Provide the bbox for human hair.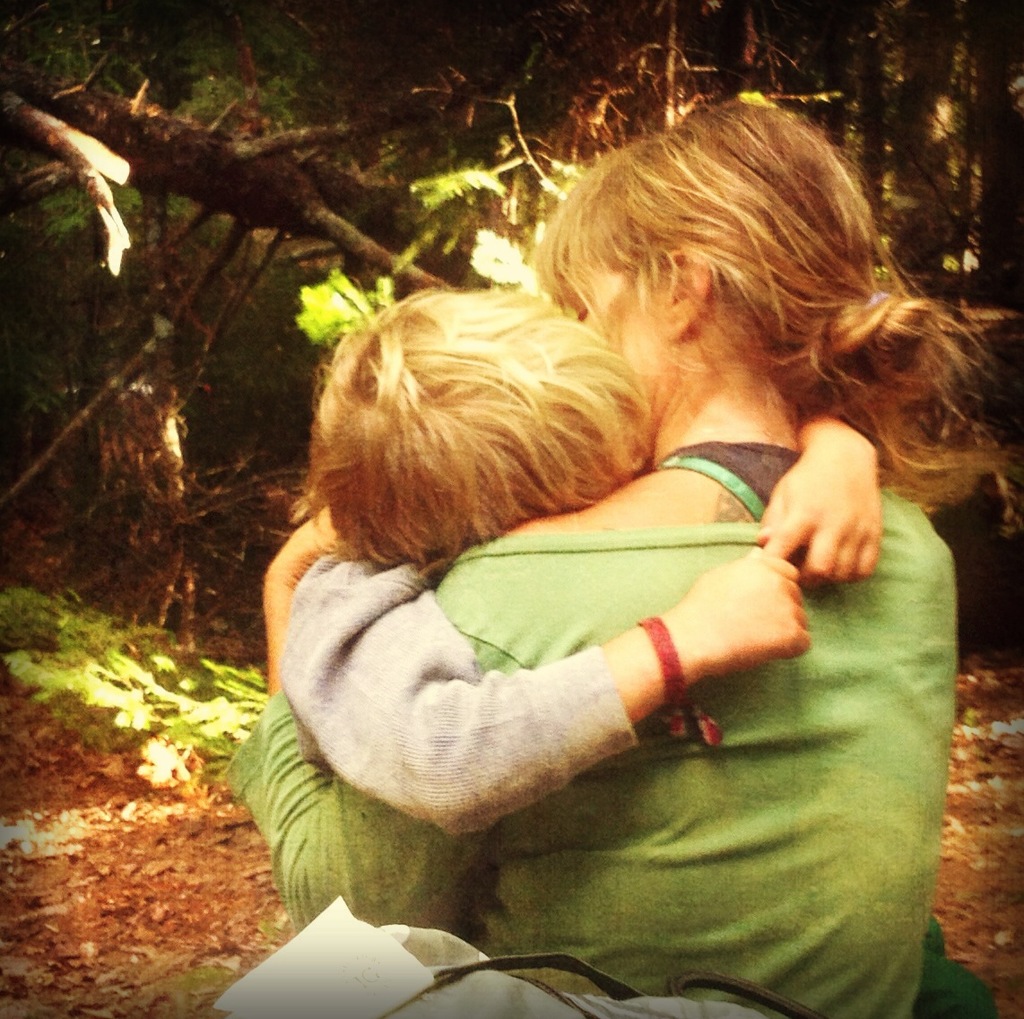
[x1=529, y1=101, x2=1023, y2=511].
